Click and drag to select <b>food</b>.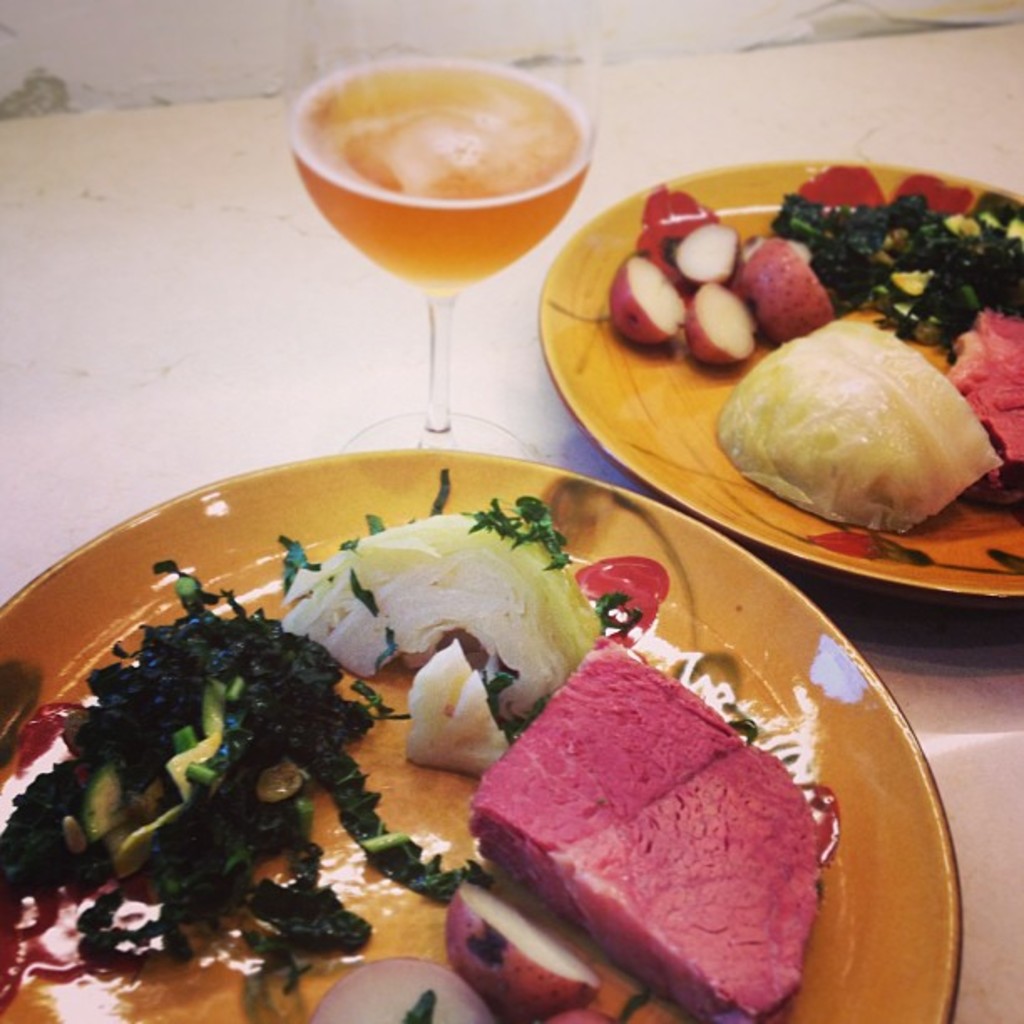
Selection: x1=775, y1=171, x2=1022, y2=343.
